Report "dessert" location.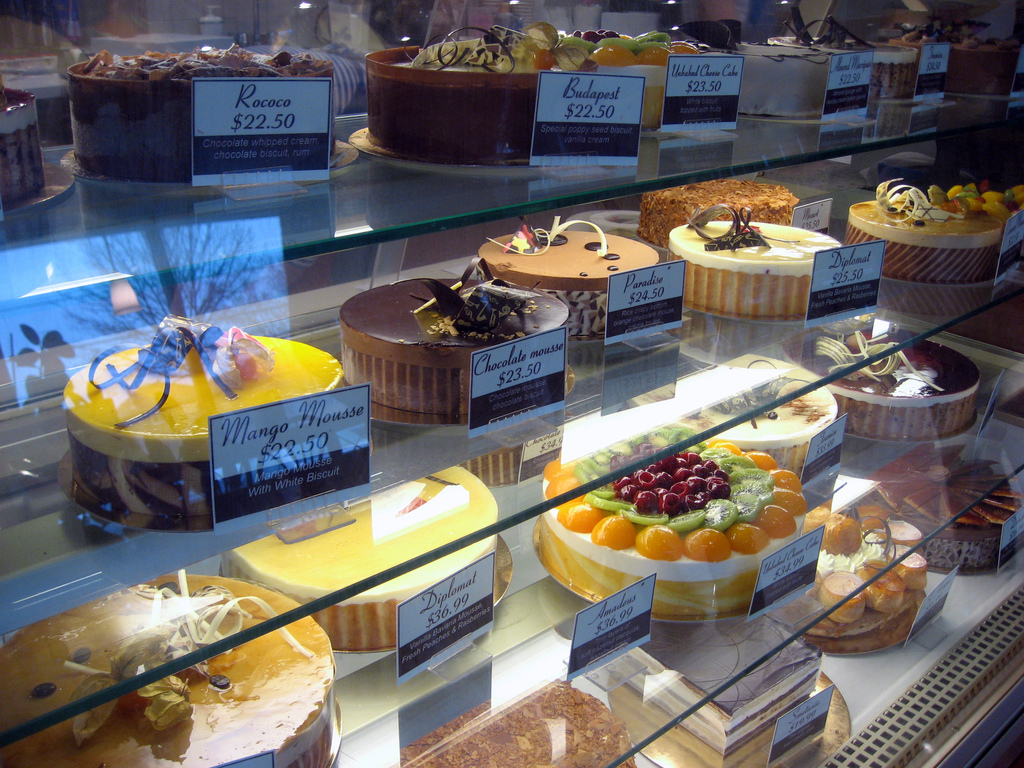
Report: (x1=906, y1=16, x2=1023, y2=94).
